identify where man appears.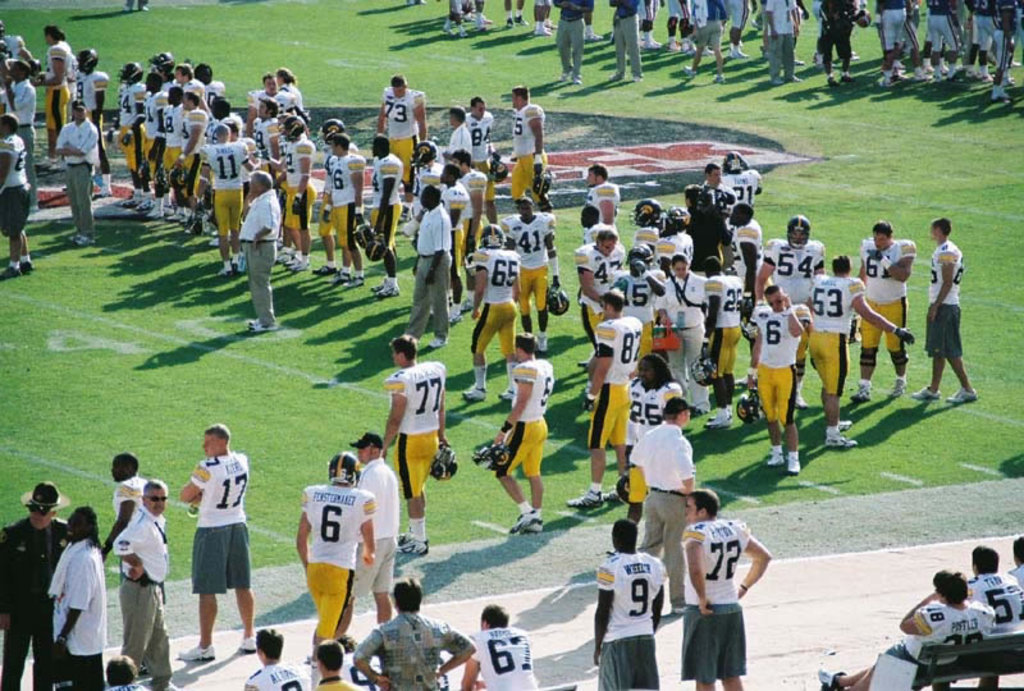
Appears at detection(714, 148, 759, 251).
